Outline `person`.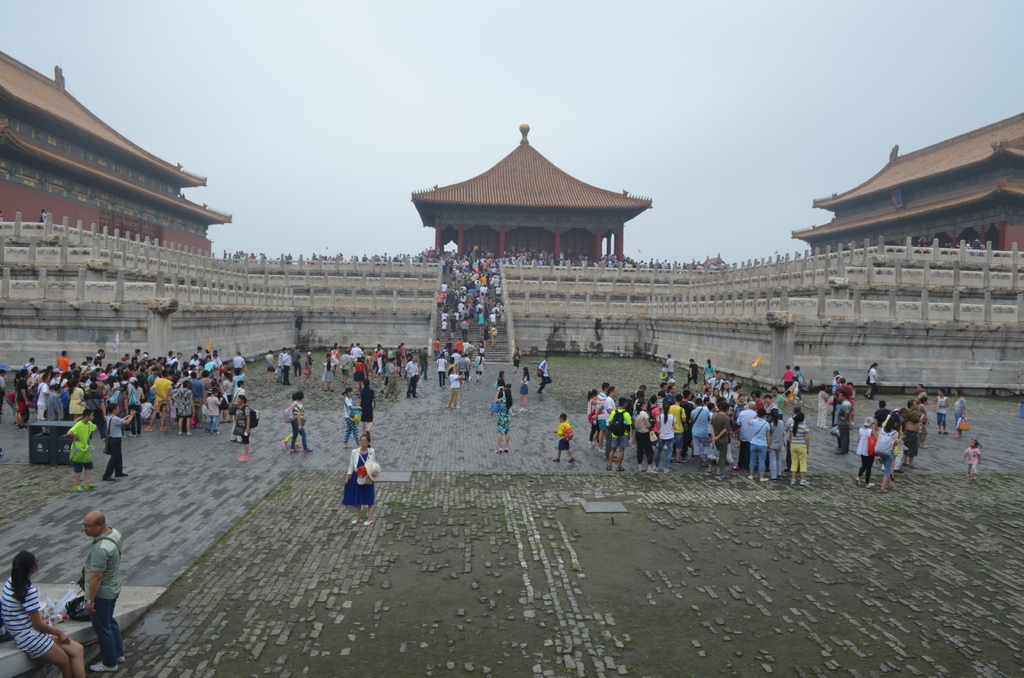
Outline: [457, 352, 468, 380].
